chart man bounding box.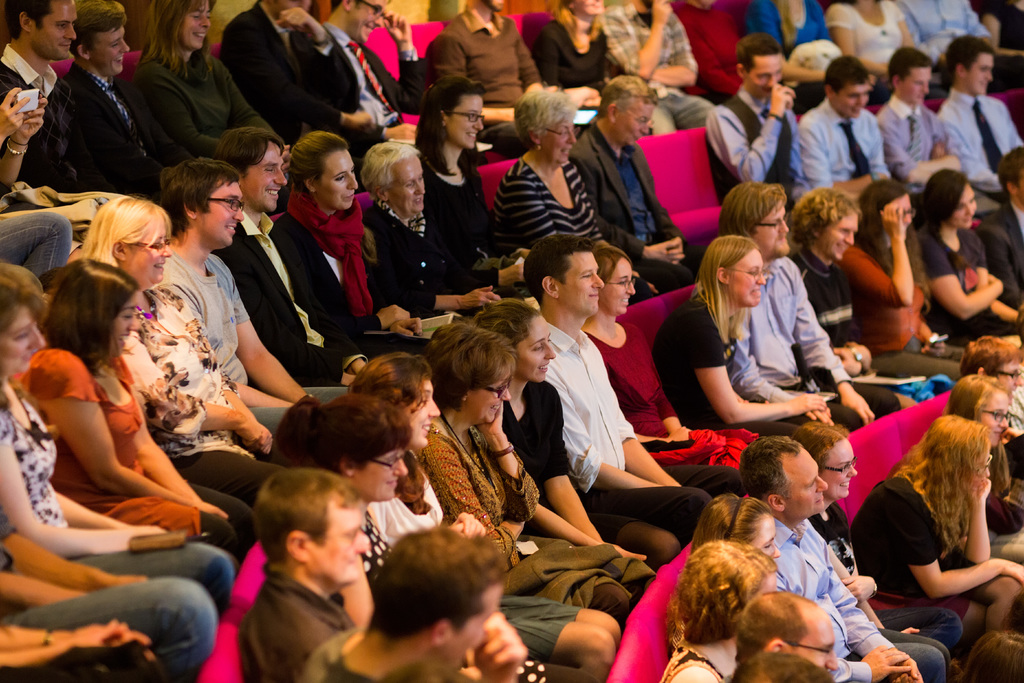
Charted: [708,34,821,222].
